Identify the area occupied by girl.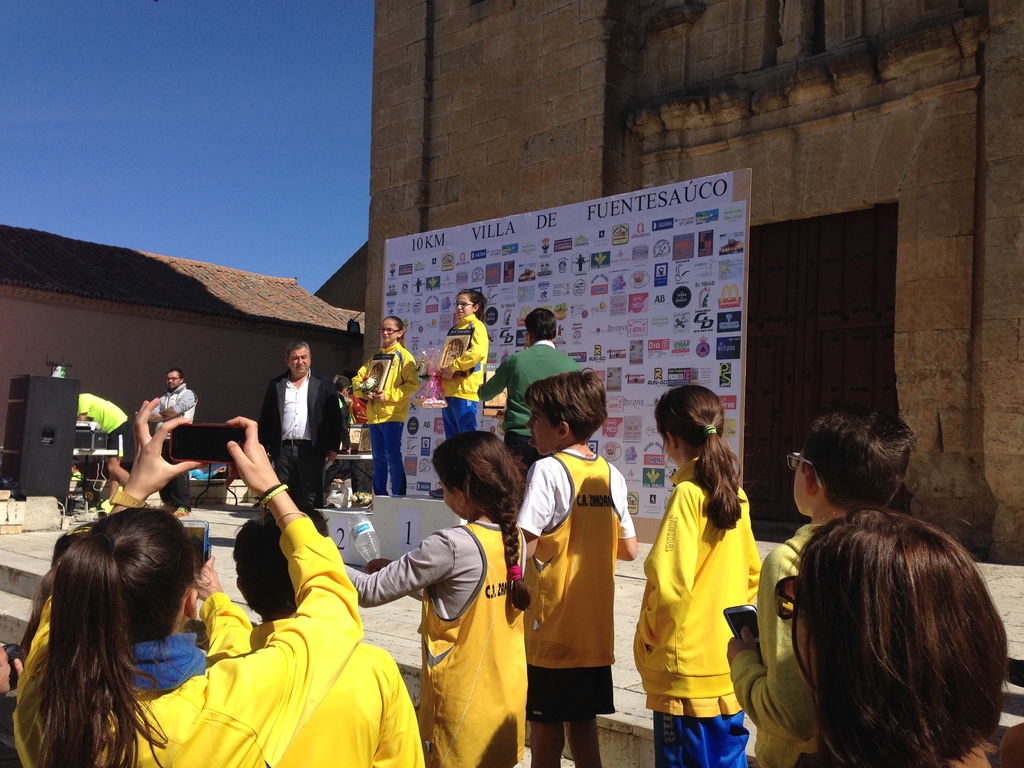
Area: left=634, top=384, right=762, bottom=767.
